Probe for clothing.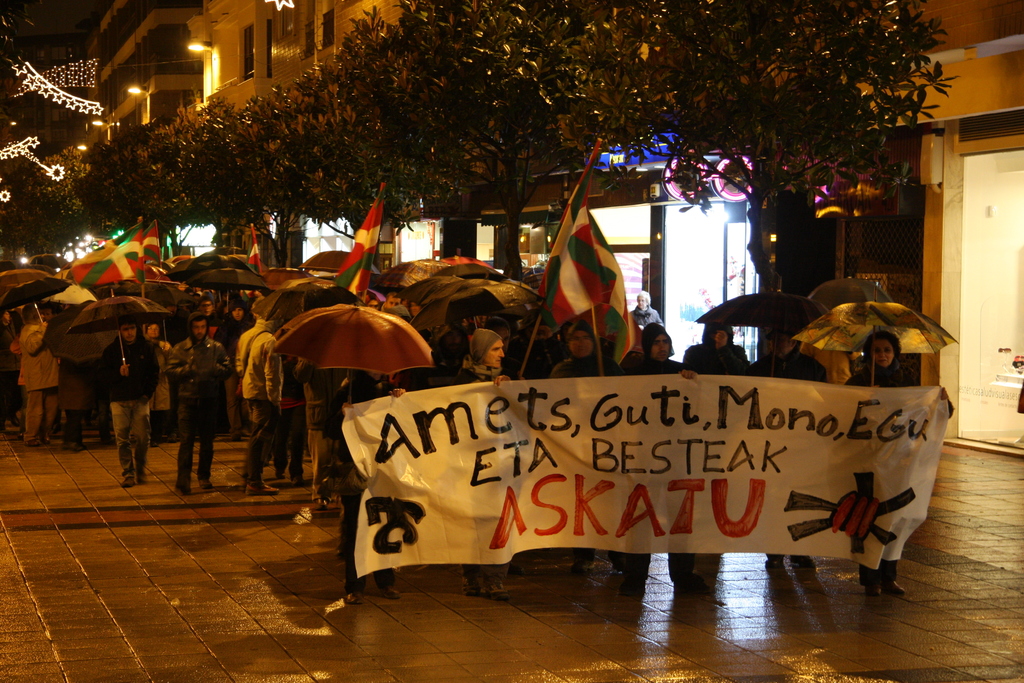
Probe result: crop(618, 347, 687, 583).
